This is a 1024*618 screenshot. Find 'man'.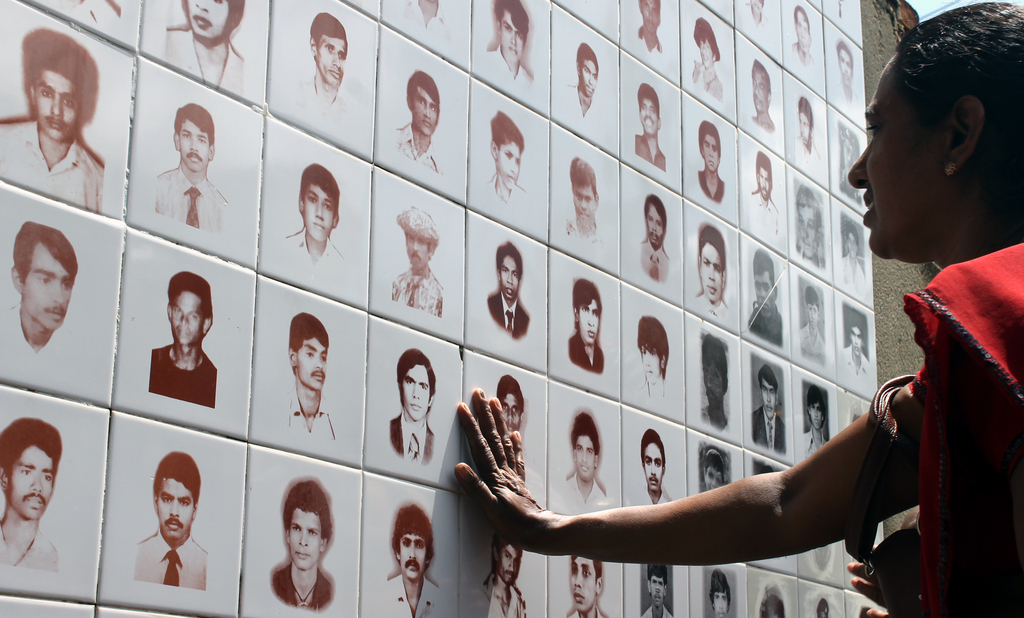
Bounding box: 634 0 664 57.
